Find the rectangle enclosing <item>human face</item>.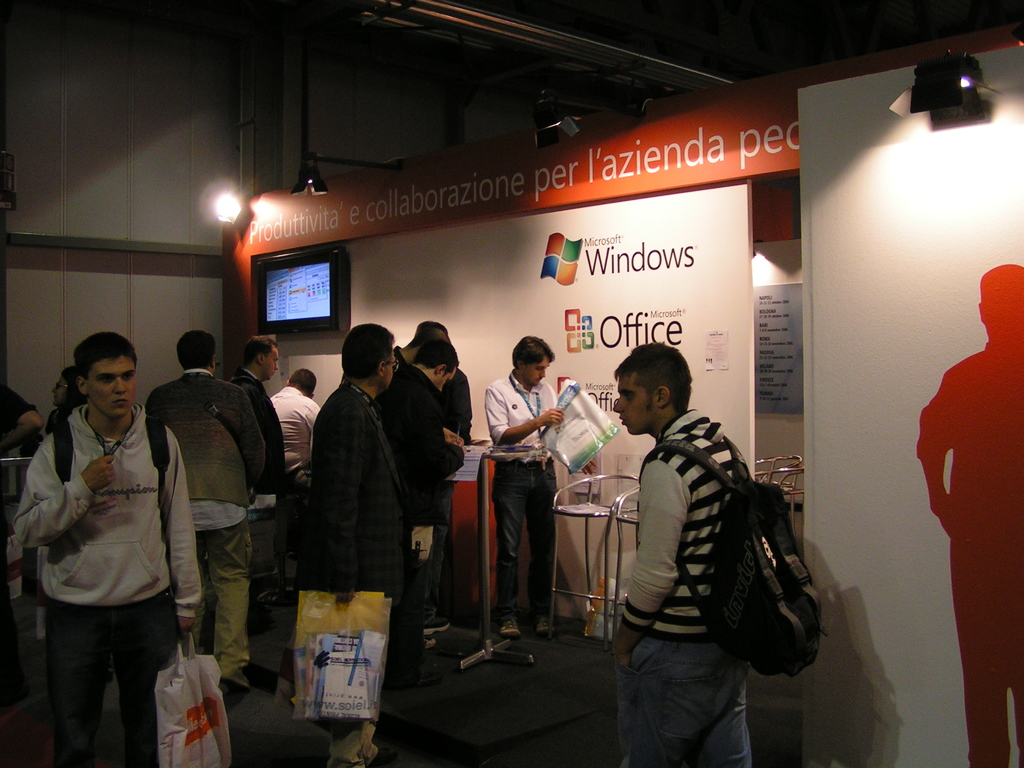
{"x1": 262, "y1": 344, "x2": 280, "y2": 380}.
